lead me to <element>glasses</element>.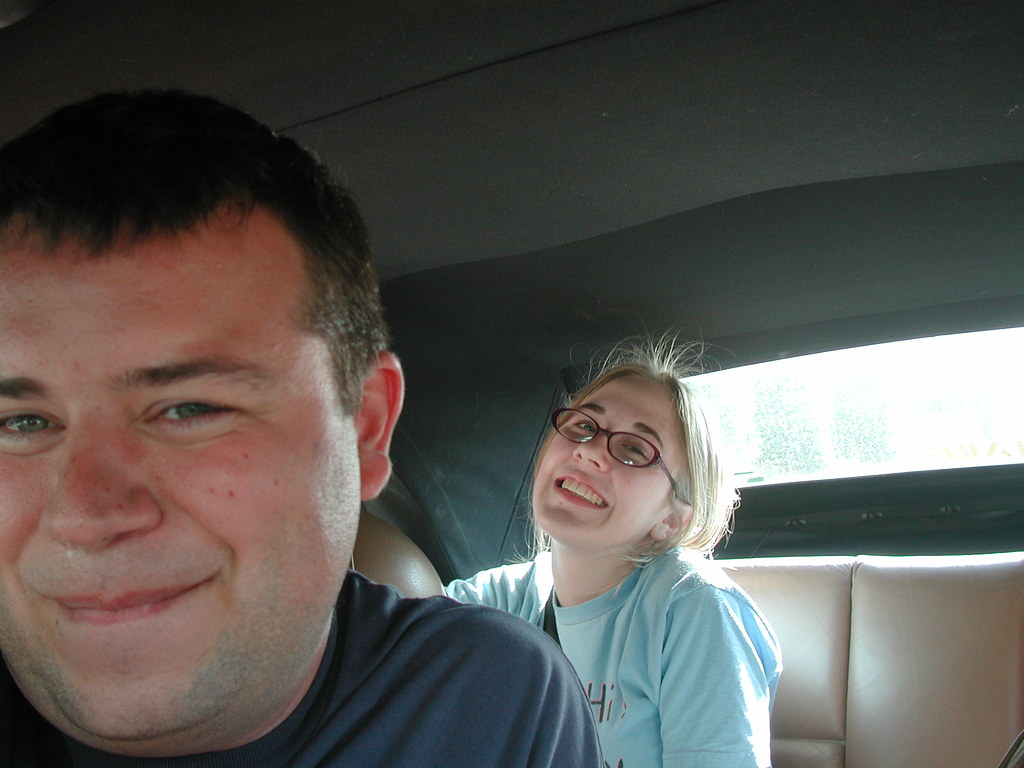
Lead to (560, 428, 692, 501).
